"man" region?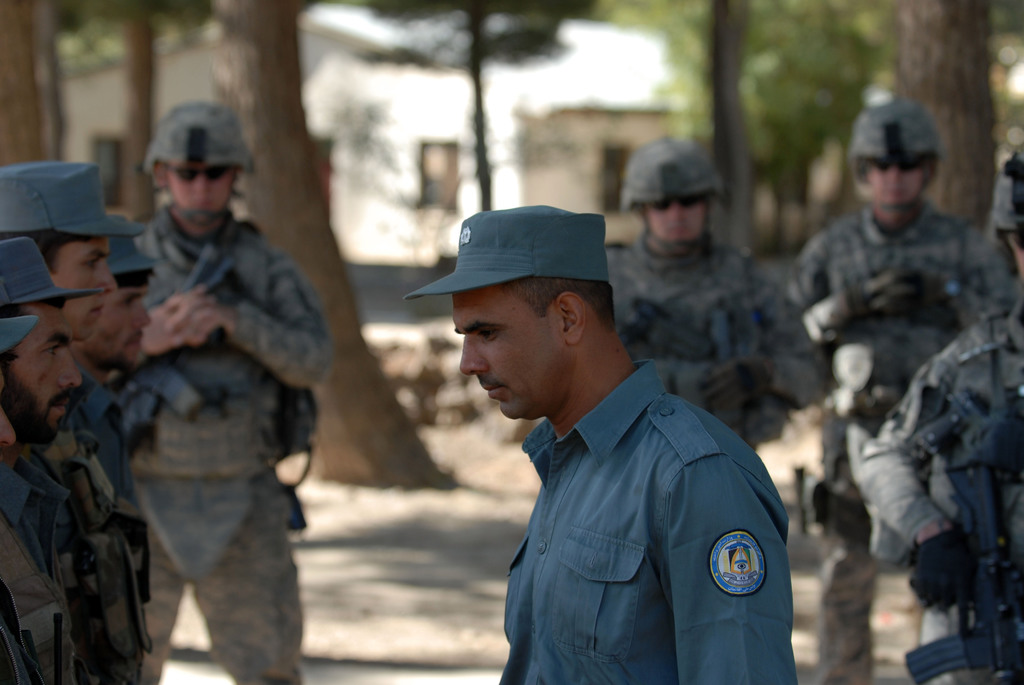
select_region(86, 210, 165, 505)
